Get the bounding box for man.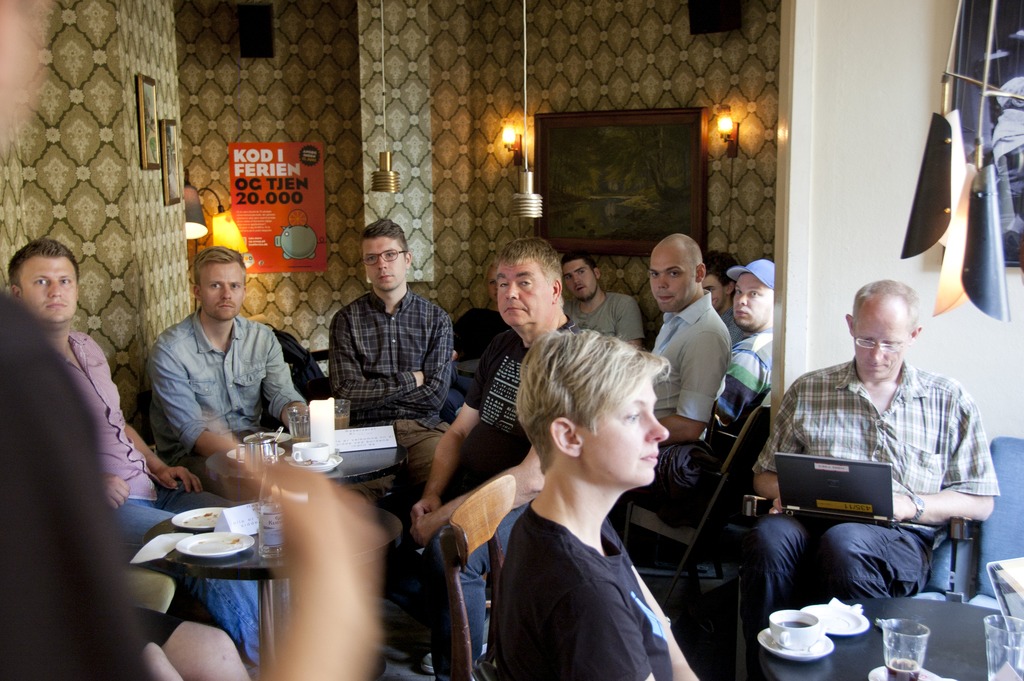
bbox=[400, 236, 581, 680].
